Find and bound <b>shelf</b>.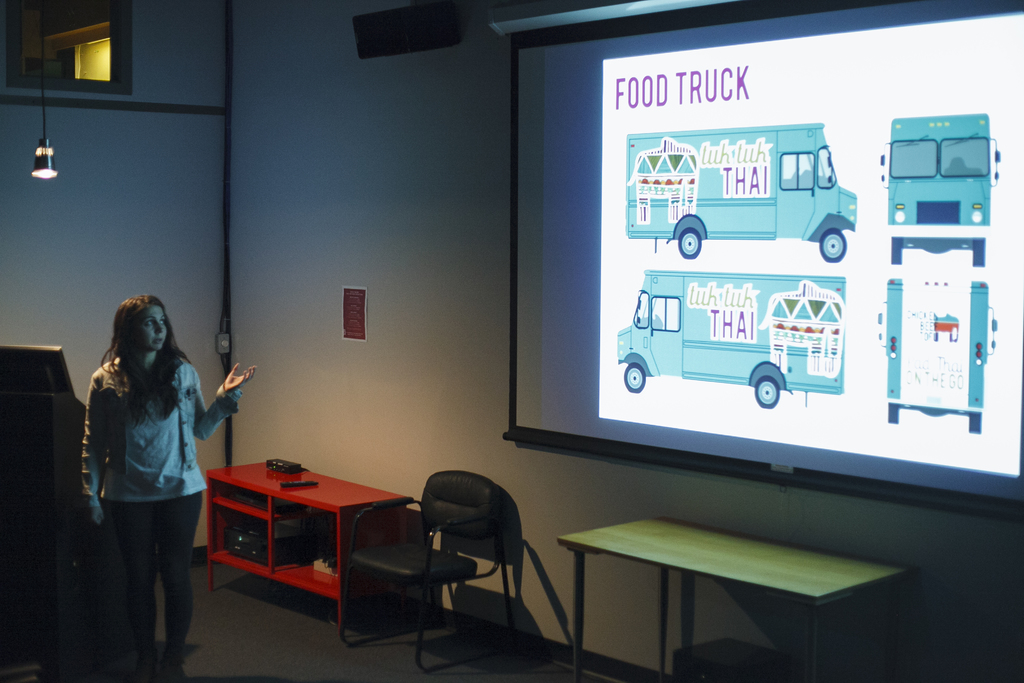
Bound: [x1=213, y1=478, x2=269, y2=566].
